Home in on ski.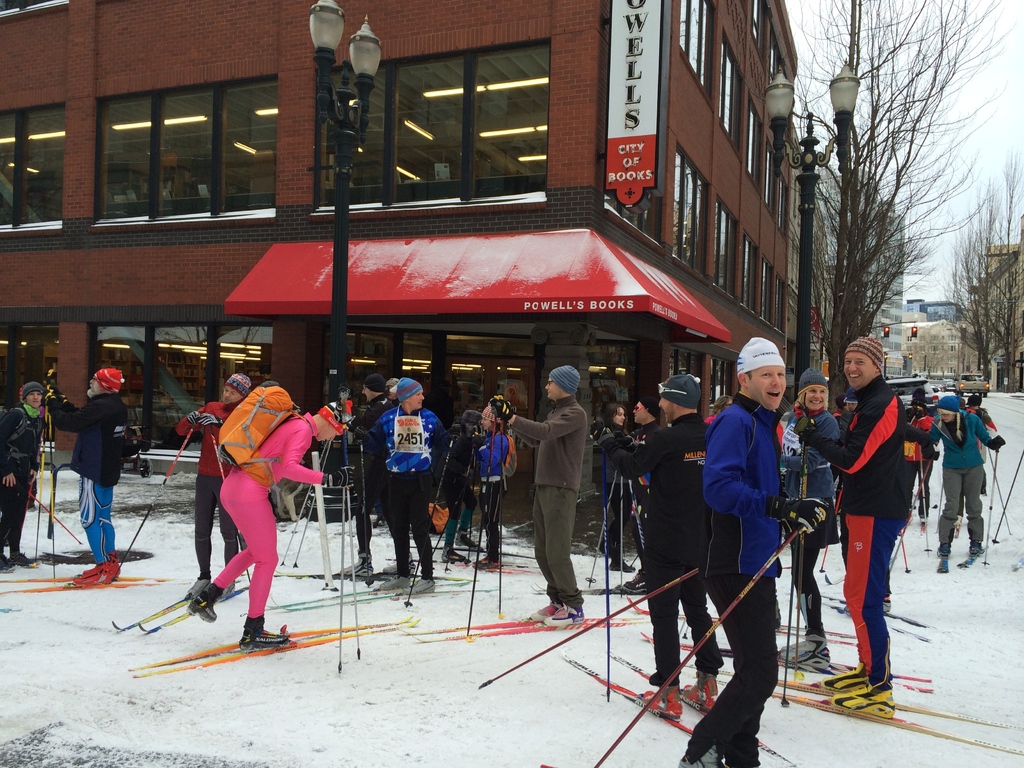
Homed in at <bbox>935, 554, 950, 575</bbox>.
